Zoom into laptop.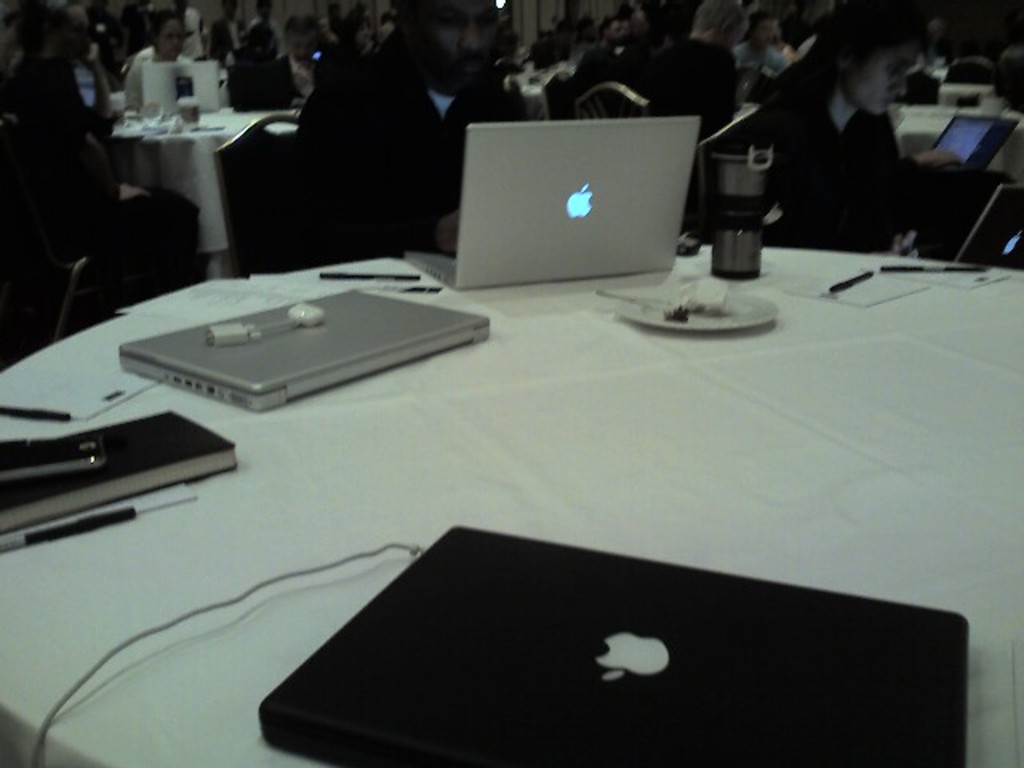
Zoom target: pyautogui.locateOnScreen(123, 288, 490, 413).
